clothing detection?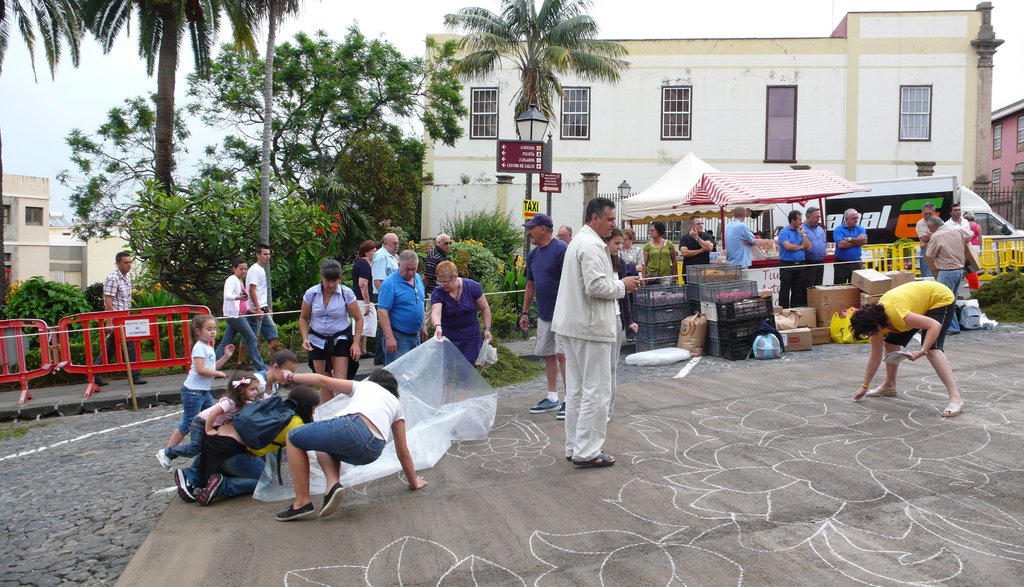
x1=422, y1=244, x2=444, y2=301
